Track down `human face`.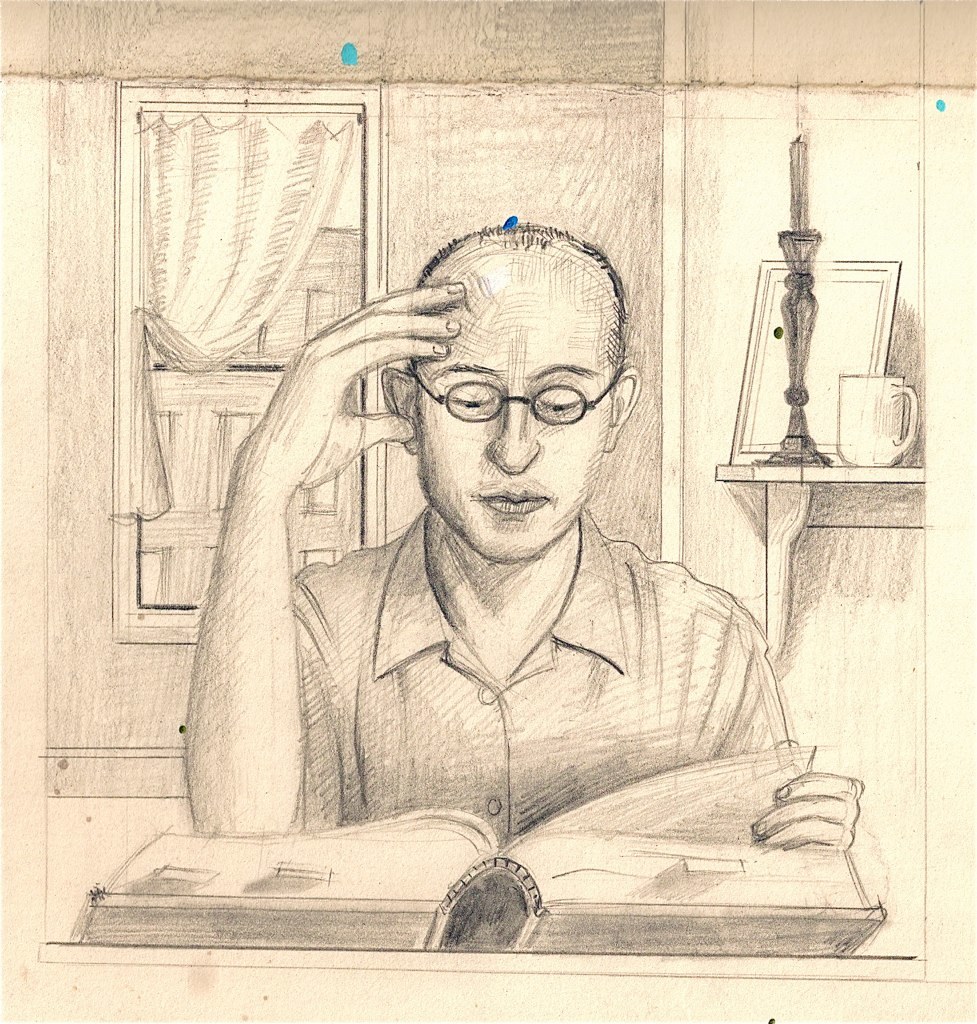
Tracked to bbox(415, 252, 608, 564).
